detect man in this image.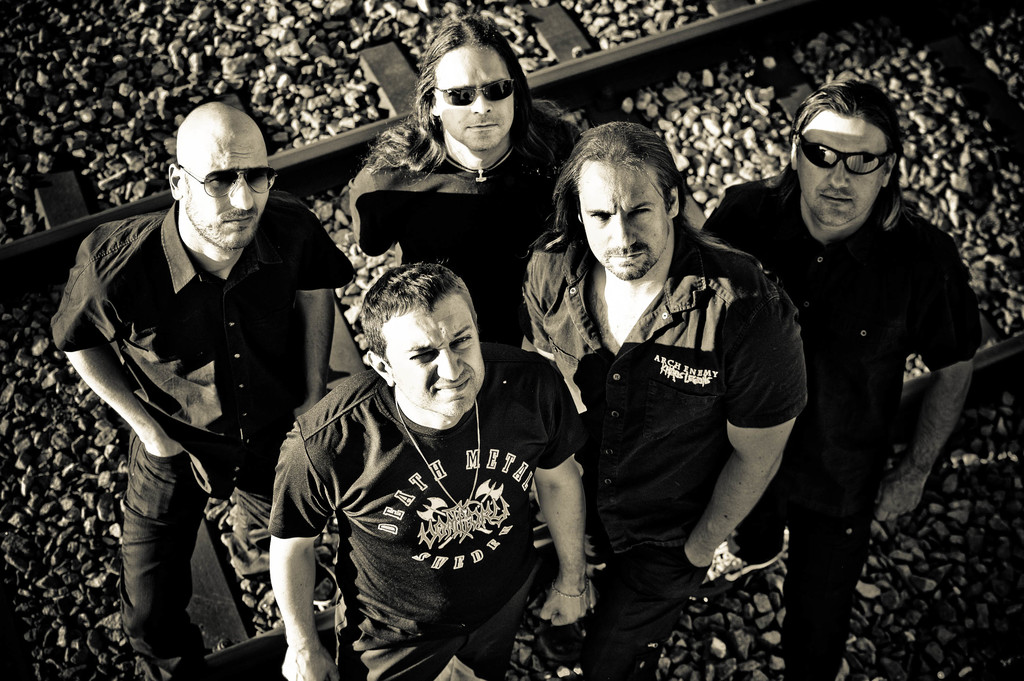
Detection: 698:81:976:680.
